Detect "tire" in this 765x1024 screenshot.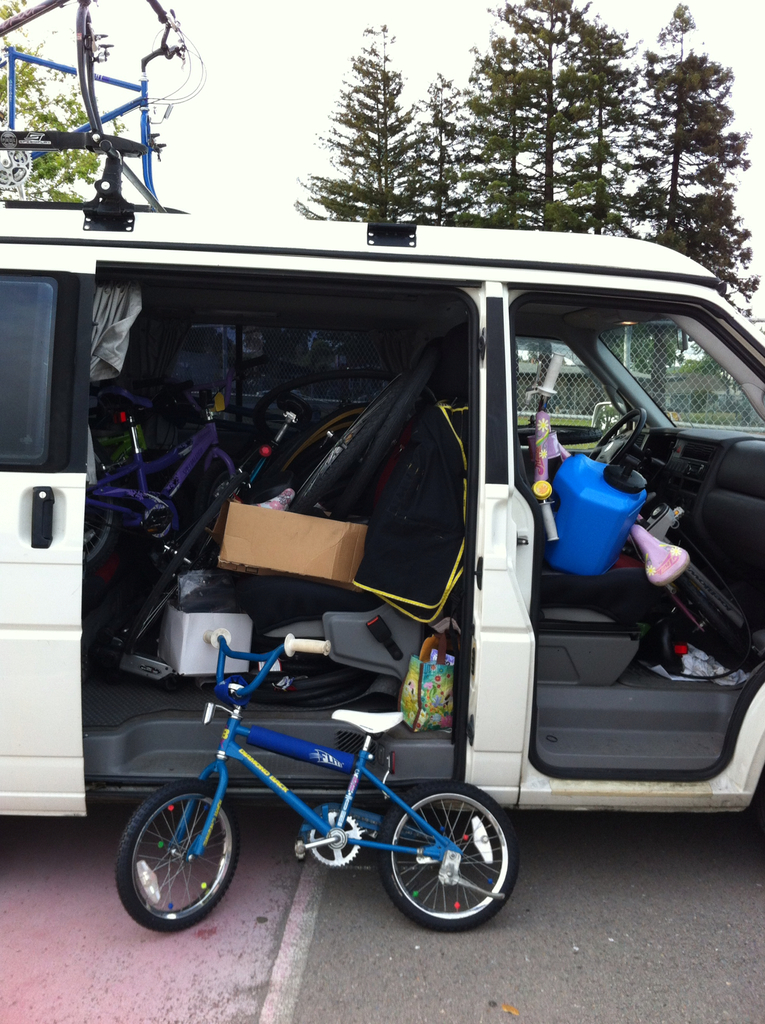
Detection: bbox=[335, 337, 447, 518].
